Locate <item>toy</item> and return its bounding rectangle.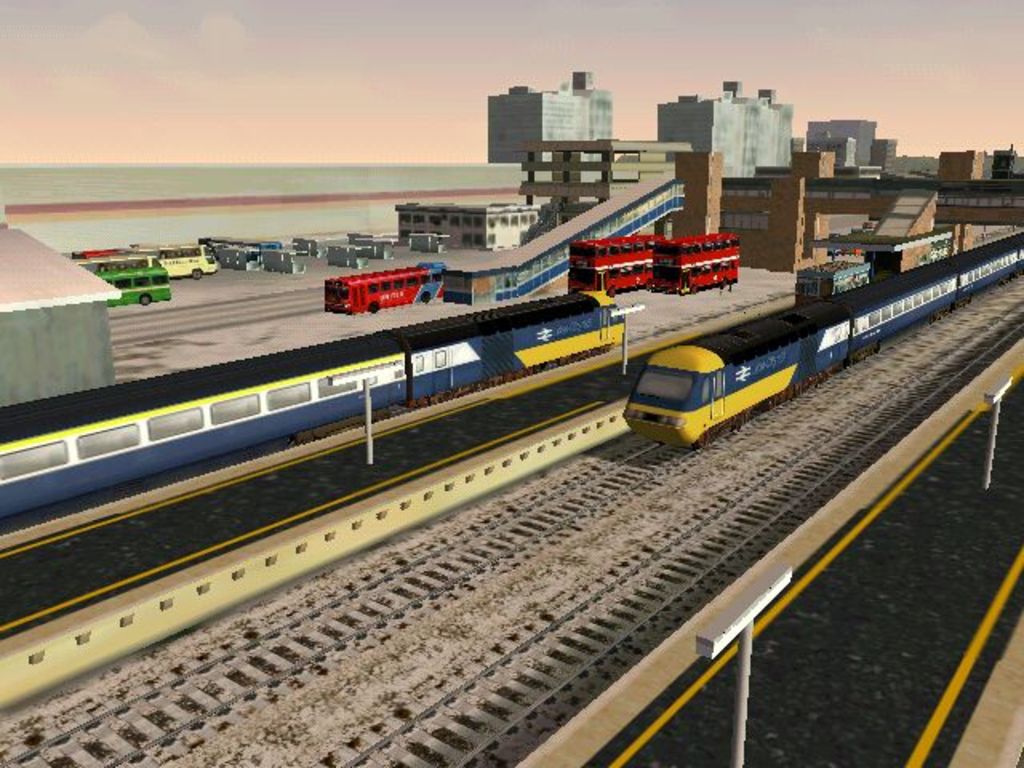
(left=0, top=288, right=629, bottom=514).
